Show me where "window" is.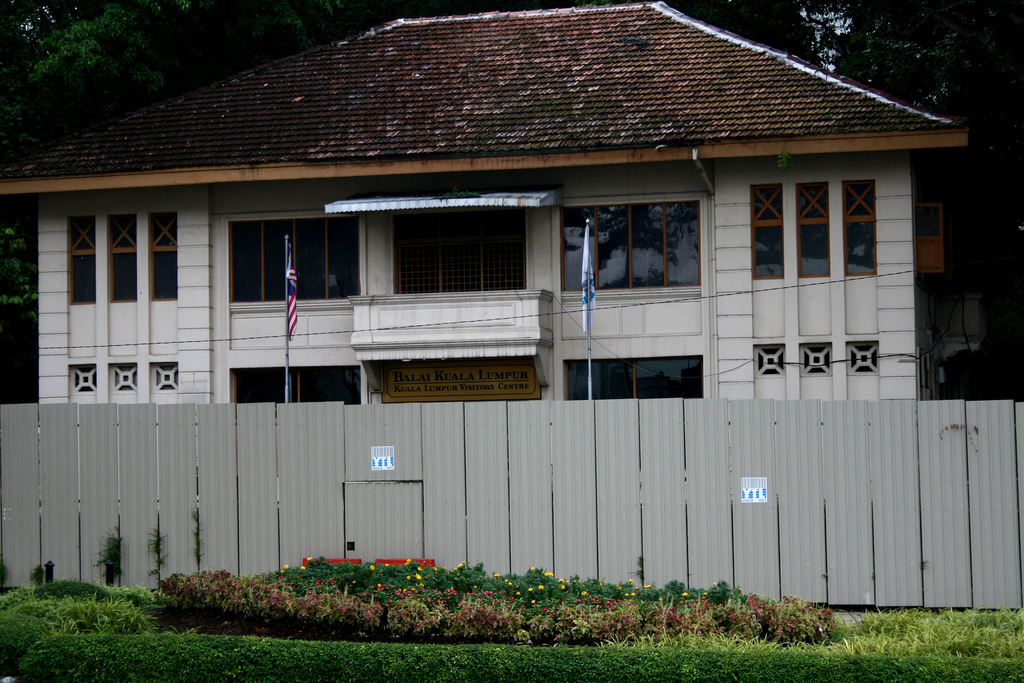
"window" is at 561/201/699/295.
